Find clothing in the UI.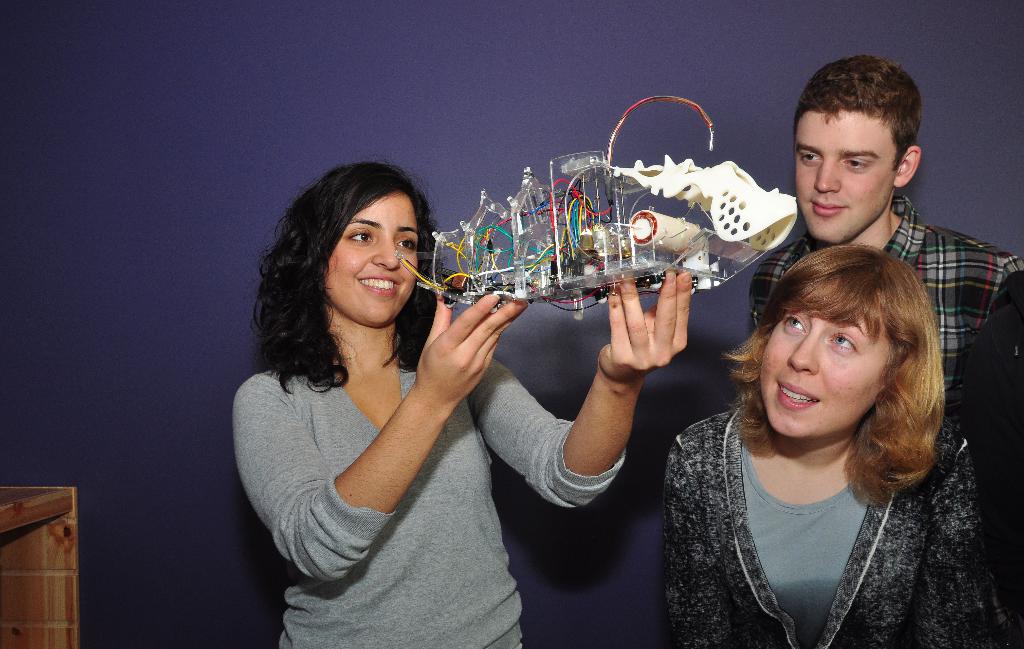
UI element at bbox(967, 271, 1023, 627).
